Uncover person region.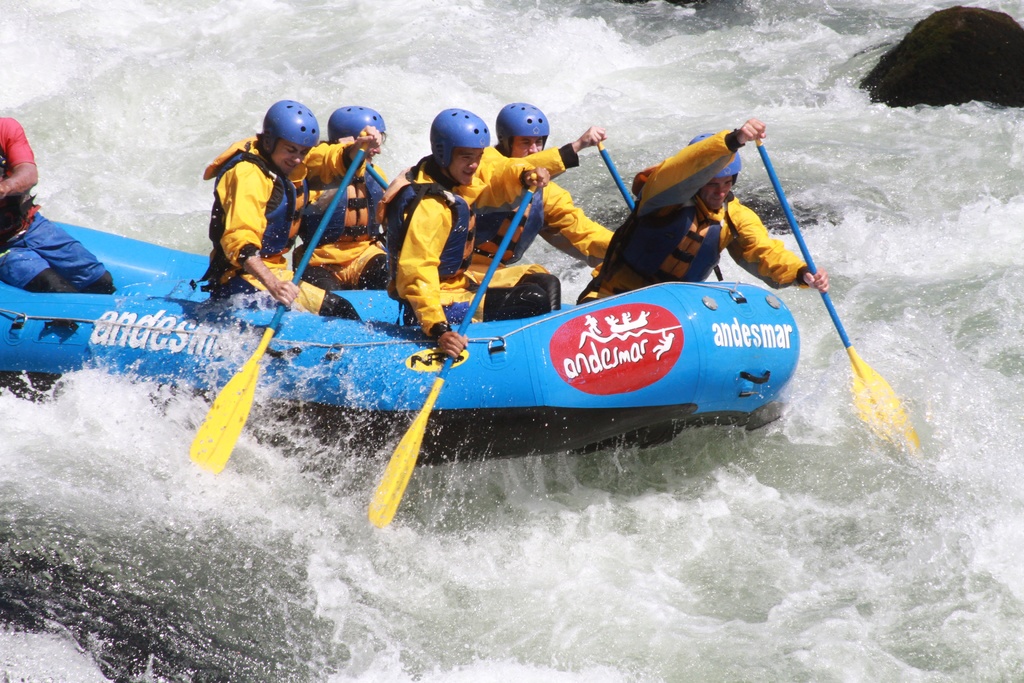
Uncovered: bbox=[453, 96, 629, 290].
